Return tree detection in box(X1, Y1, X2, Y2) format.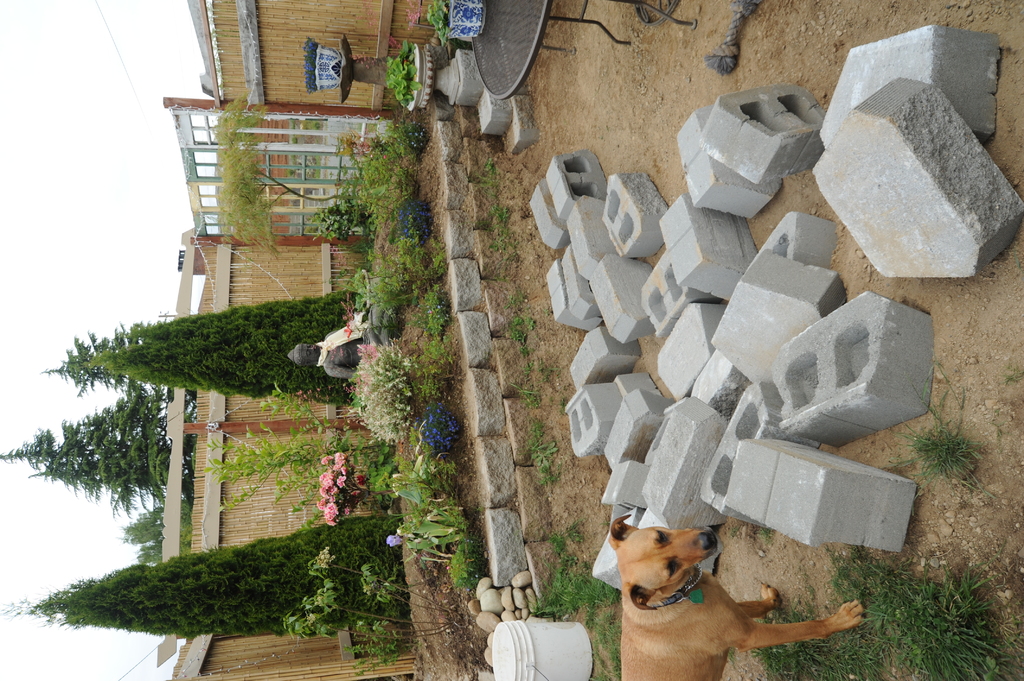
box(76, 290, 379, 408).
